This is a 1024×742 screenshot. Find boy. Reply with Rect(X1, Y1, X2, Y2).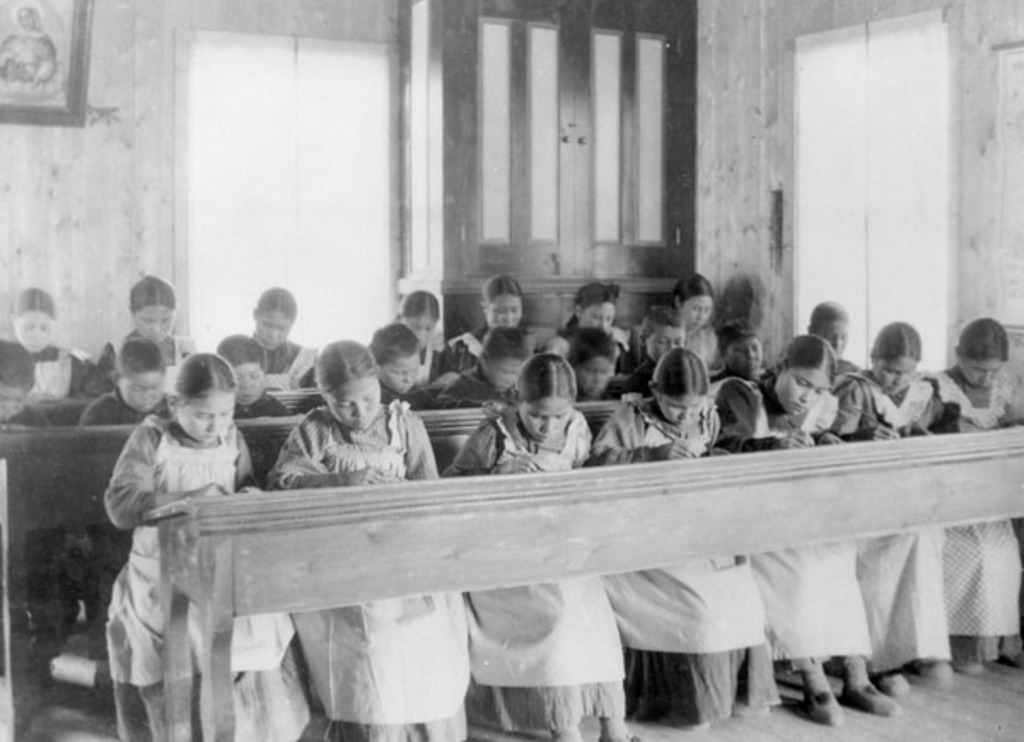
Rect(367, 322, 437, 408).
